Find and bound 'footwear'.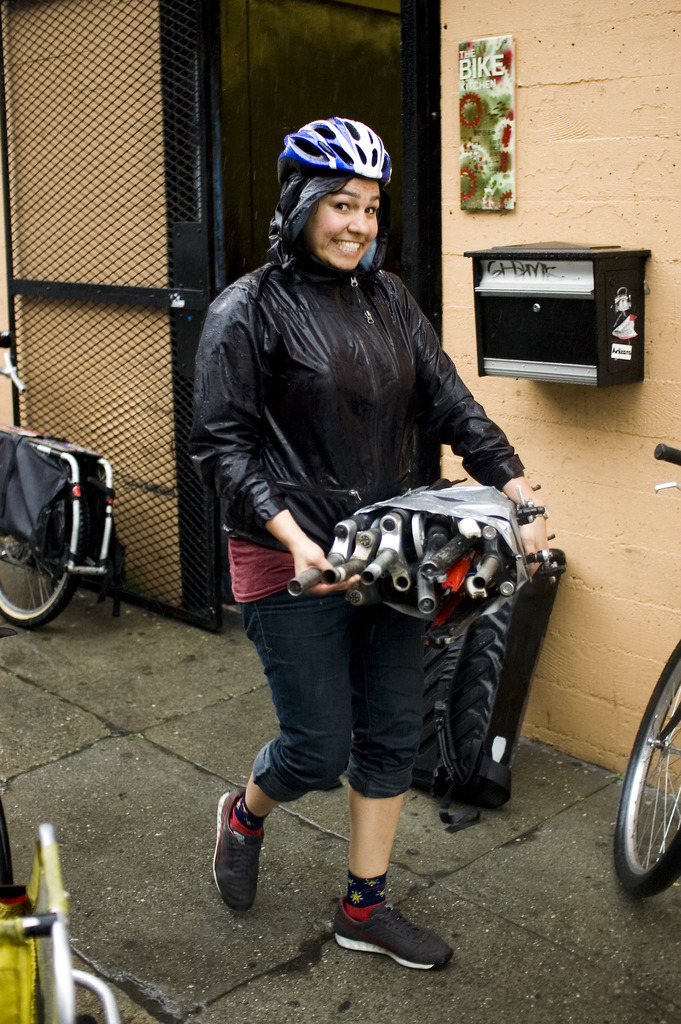
Bound: l=208, t=787, r=261, b=918.
